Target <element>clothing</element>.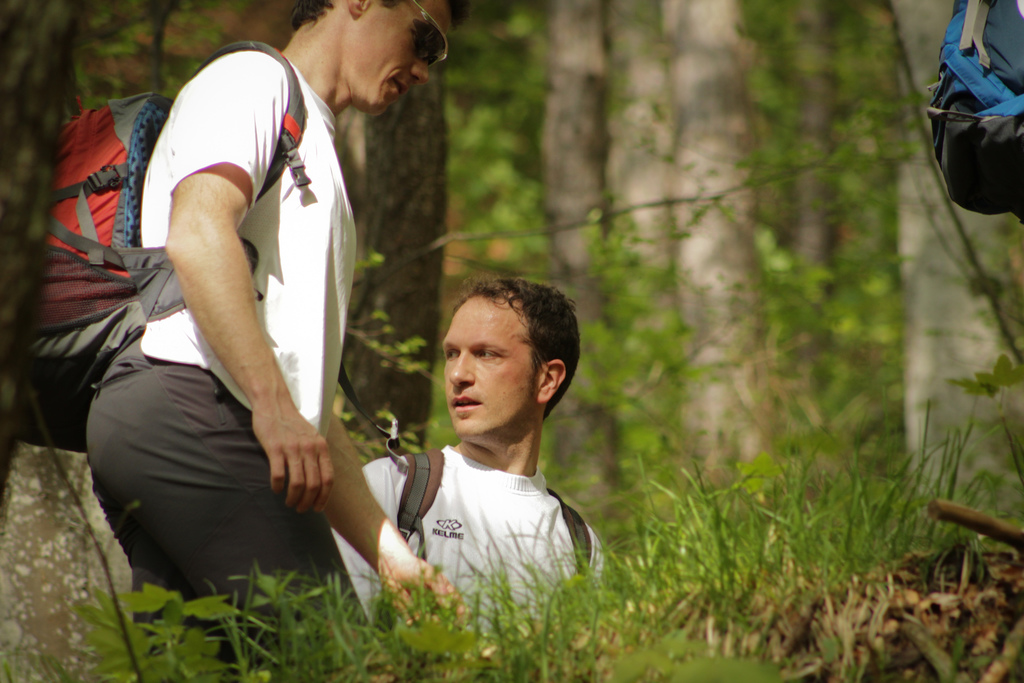
Target region: <box>328,440,613,658</box>.
